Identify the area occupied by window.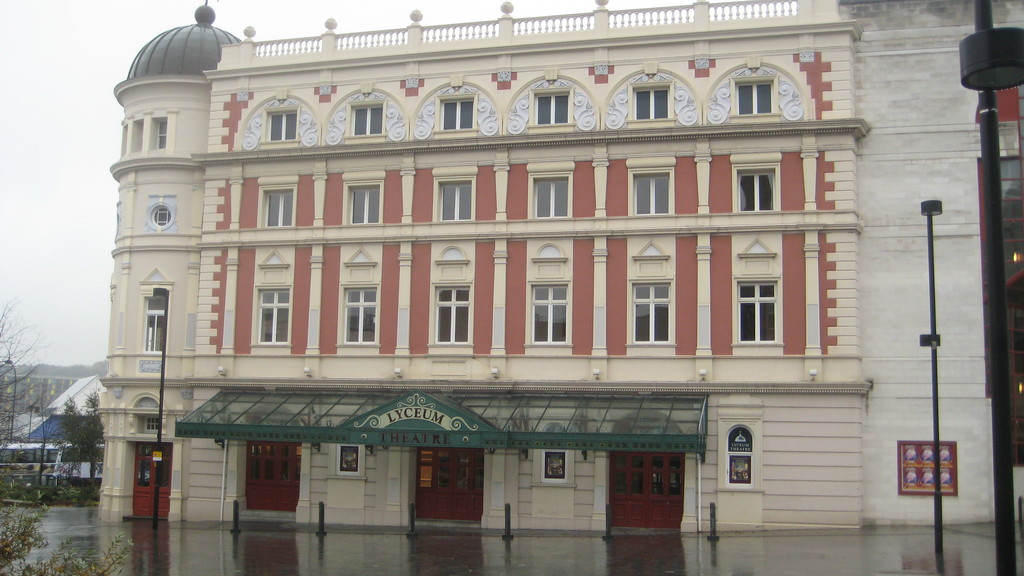
Area: [632,281,674,349].
